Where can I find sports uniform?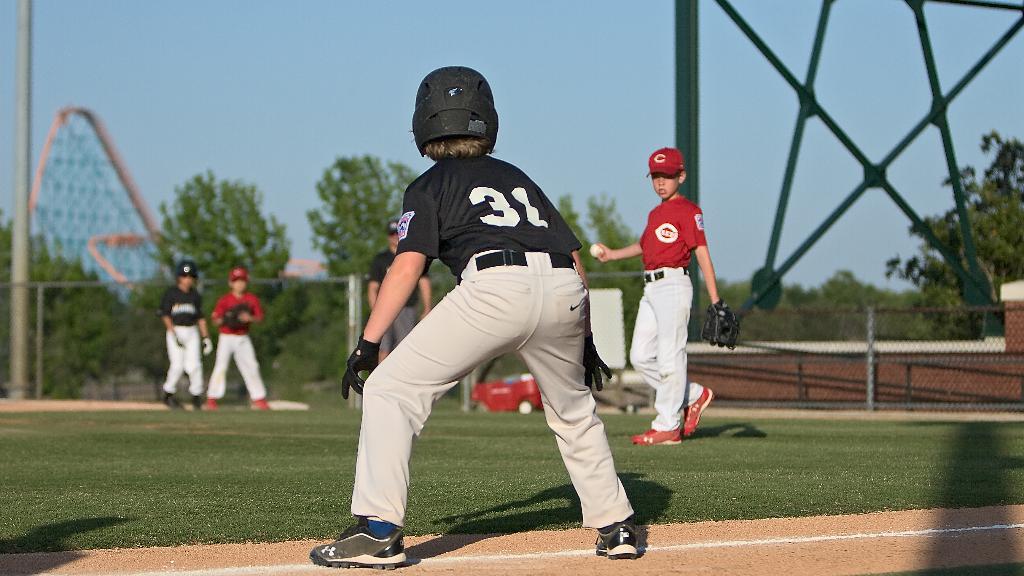
You can find it at (left=164, top=277, right=208, bottom=401).
